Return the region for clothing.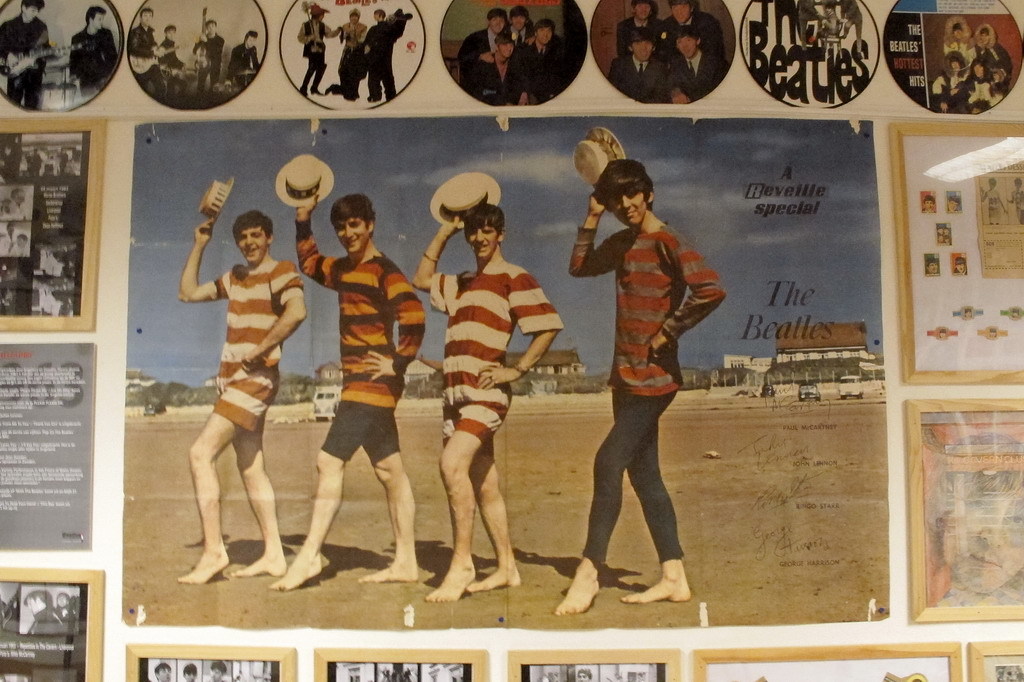
Rect(584, 170, 714, 563).
